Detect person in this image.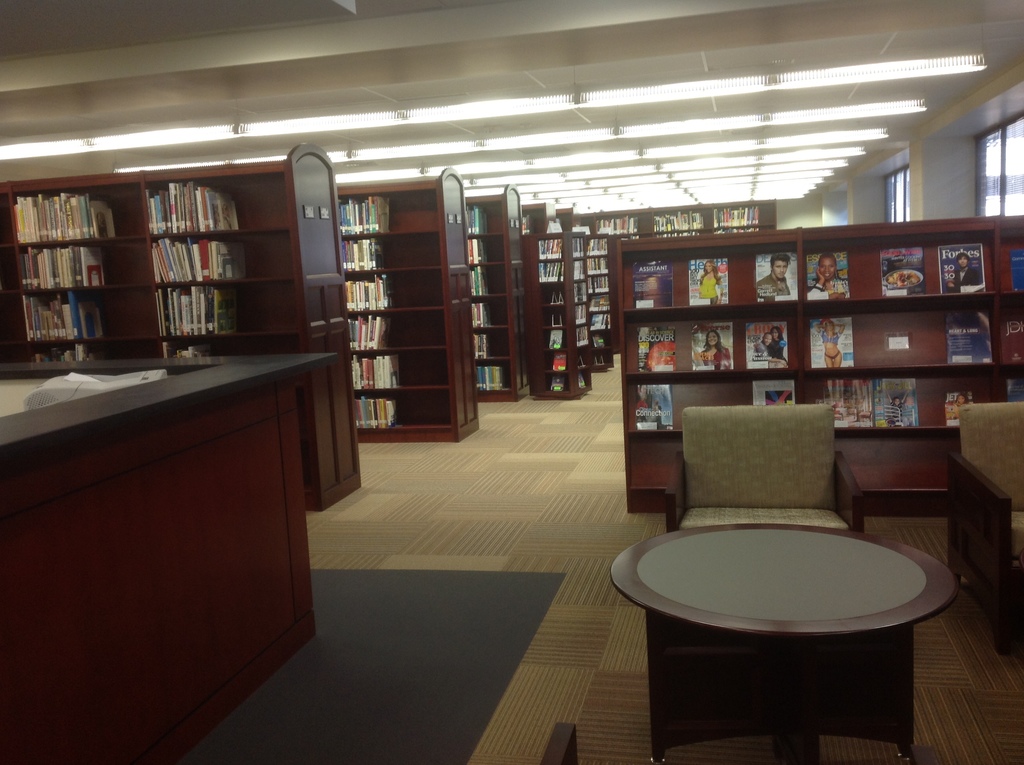
Detection: 817/319/847/366.
